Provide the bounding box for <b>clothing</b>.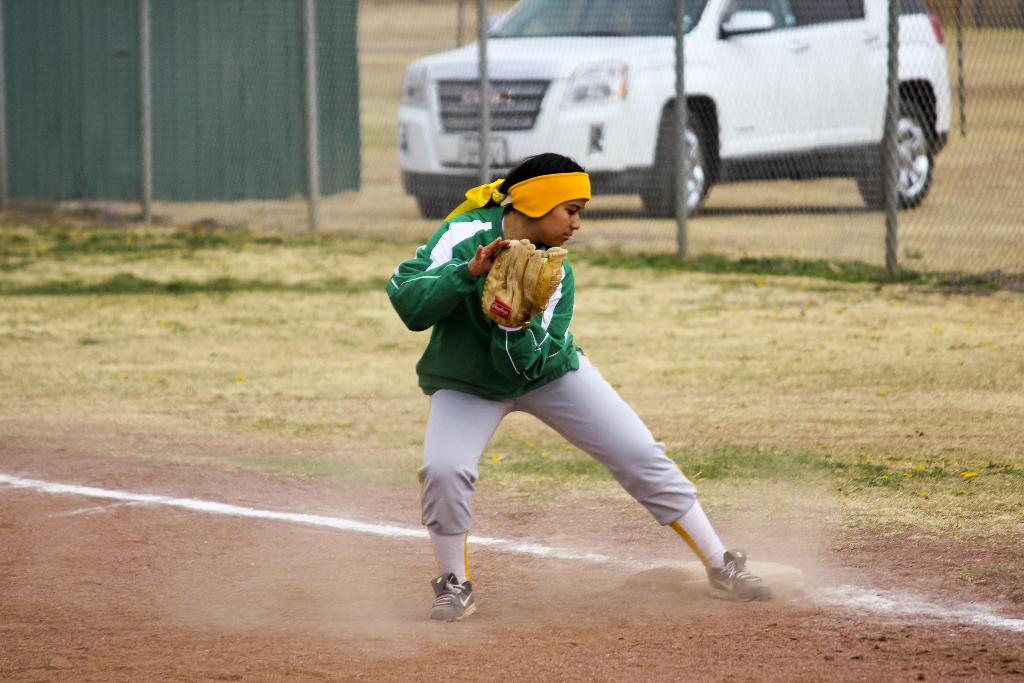
bbox=(390, 203, 708, 532).
